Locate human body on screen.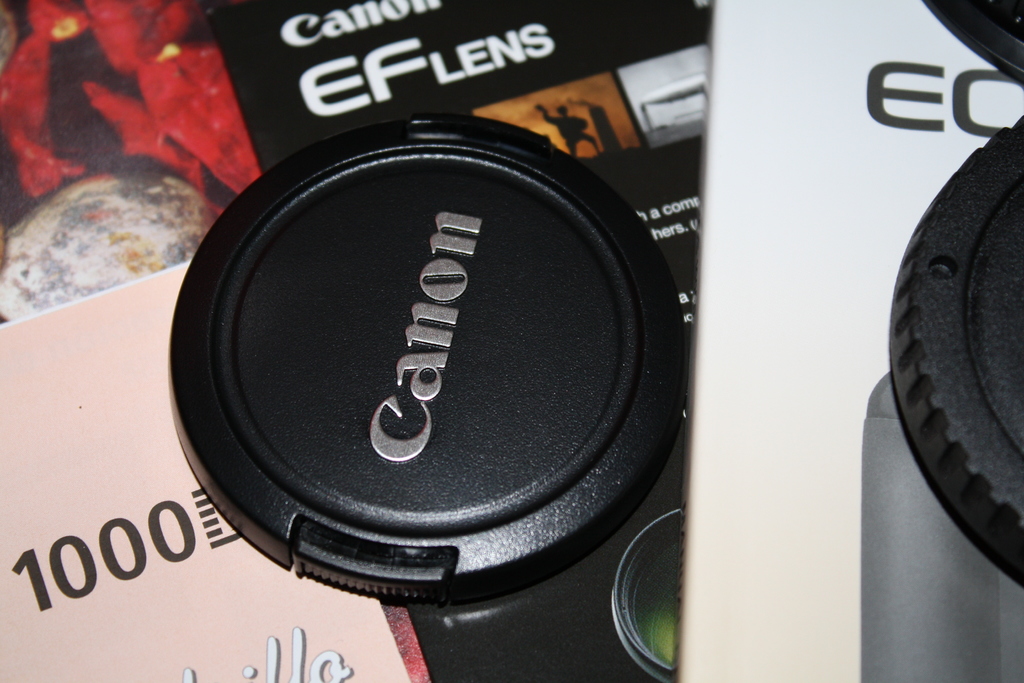
On screen at rect(543, 107, 600, 164).
